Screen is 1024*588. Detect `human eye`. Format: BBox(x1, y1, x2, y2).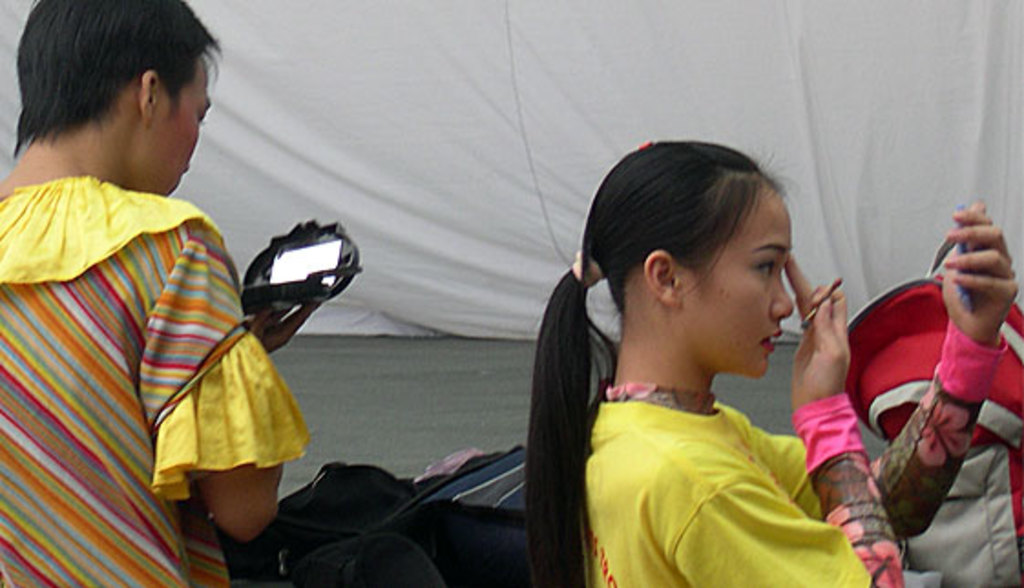
BBox(750, 259, 783, 279).
